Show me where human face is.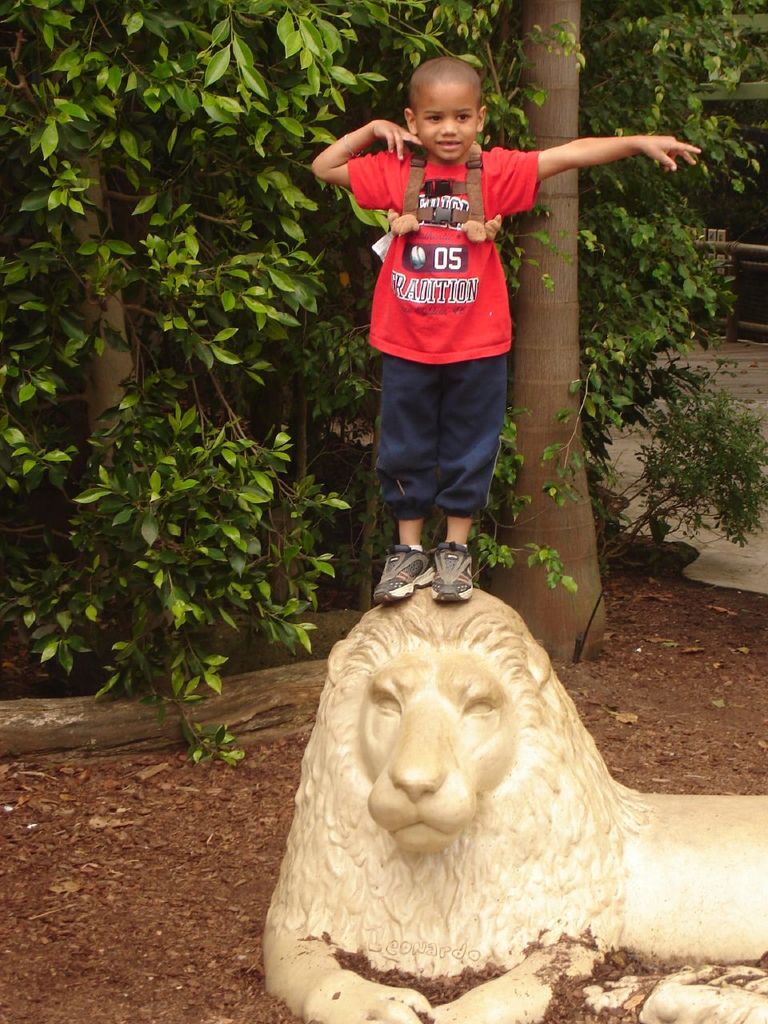
human face is at [418,87,480,165].
